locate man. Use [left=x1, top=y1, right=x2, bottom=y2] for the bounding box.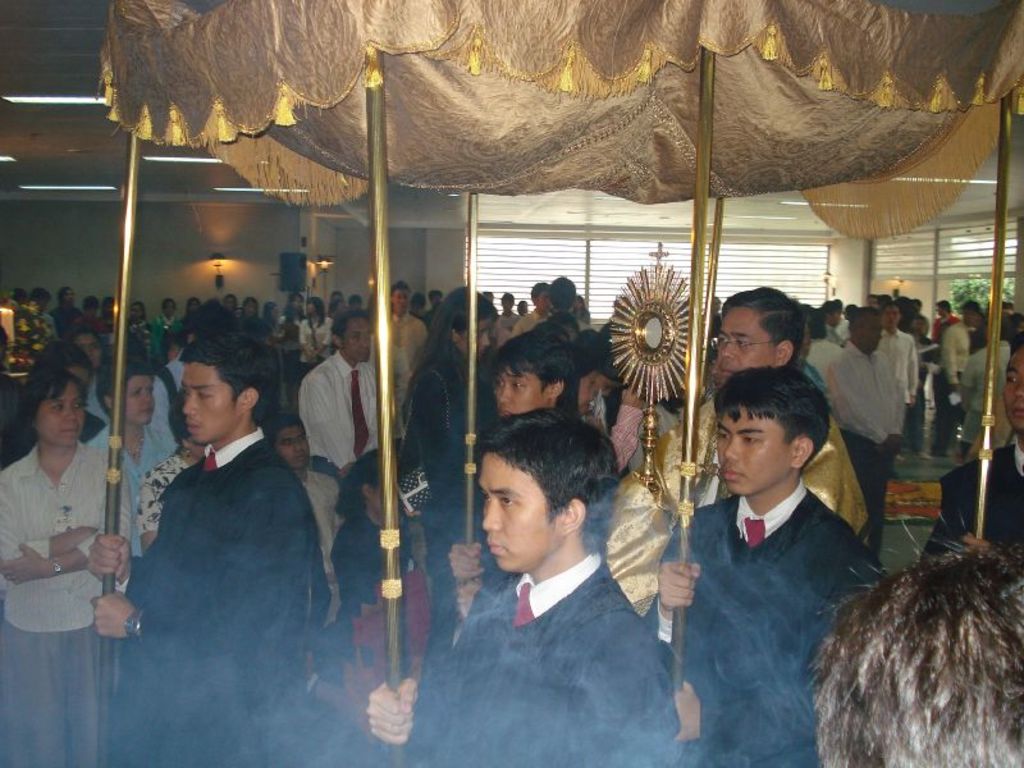
[left=511, top=279, right=550, bottom=352].
